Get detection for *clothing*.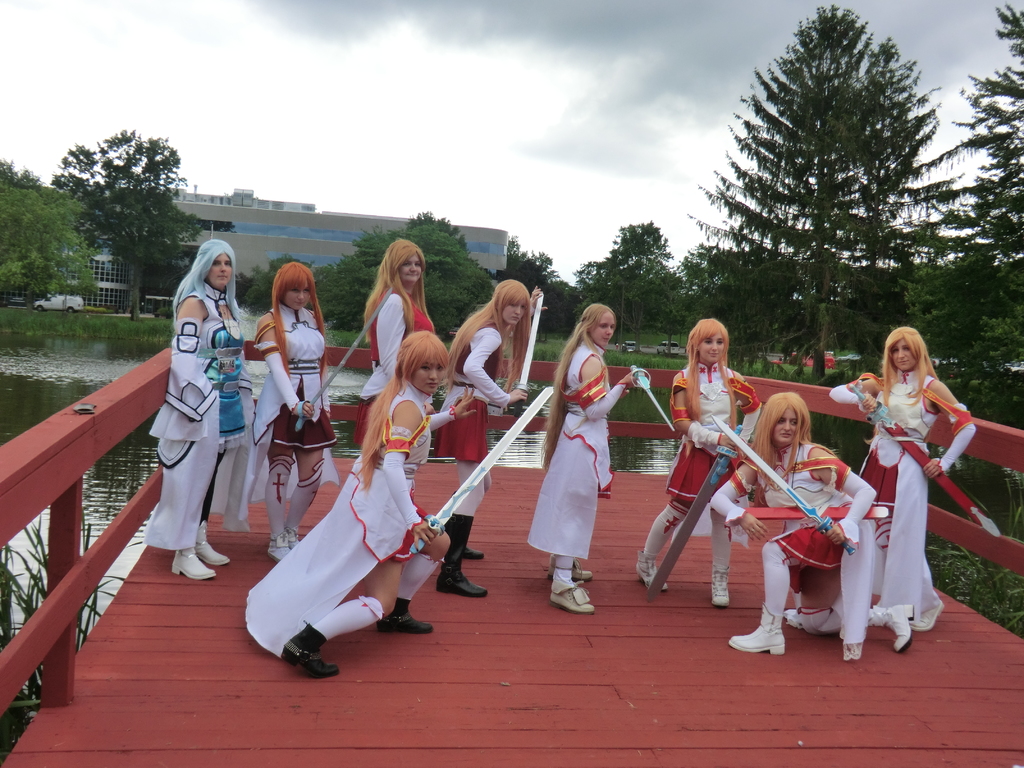
Detection: [524, 343, 618, 563].
